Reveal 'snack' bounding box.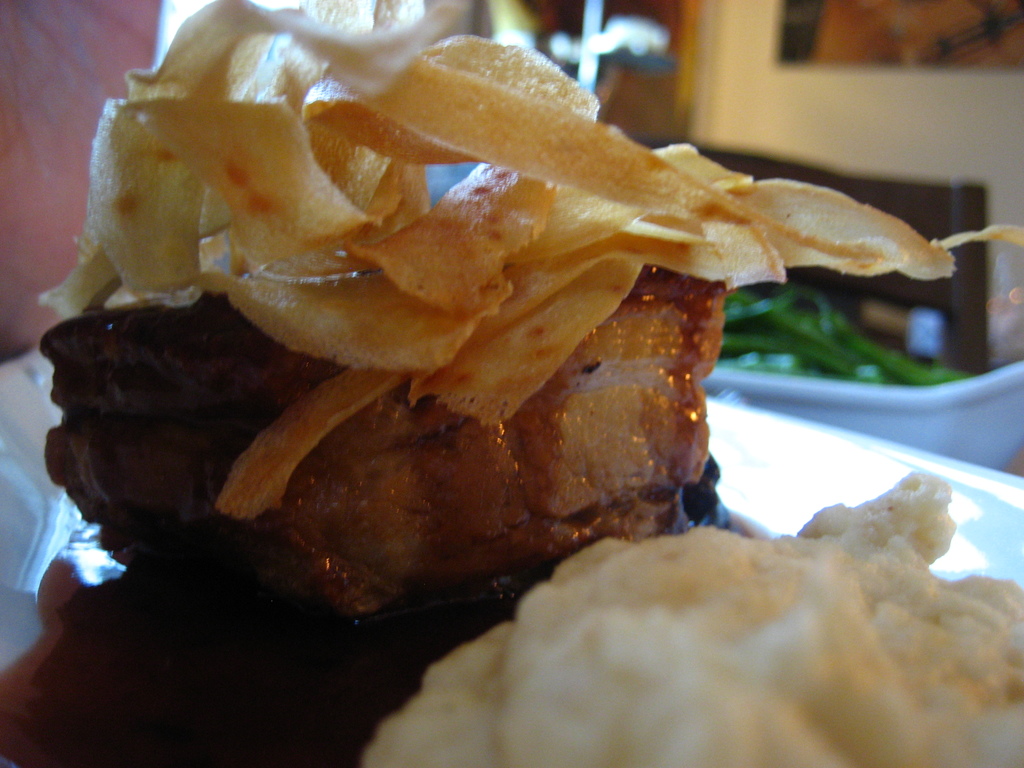
Revealed: box(0, 0, 1023, 767).
